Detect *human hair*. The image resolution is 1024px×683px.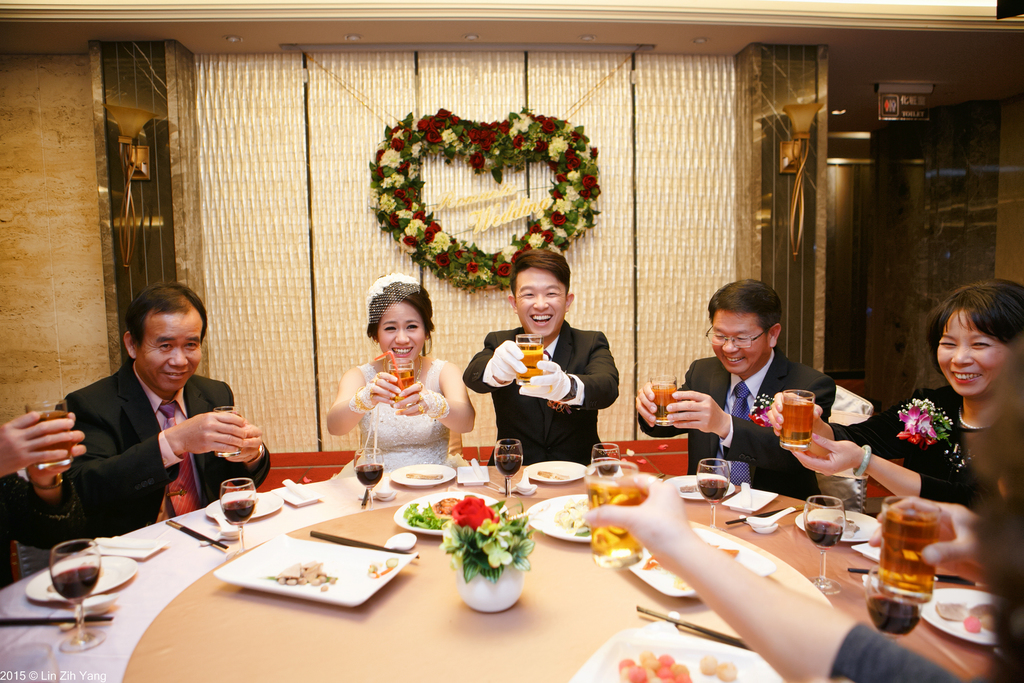
box(125, 278, 216, 392).
